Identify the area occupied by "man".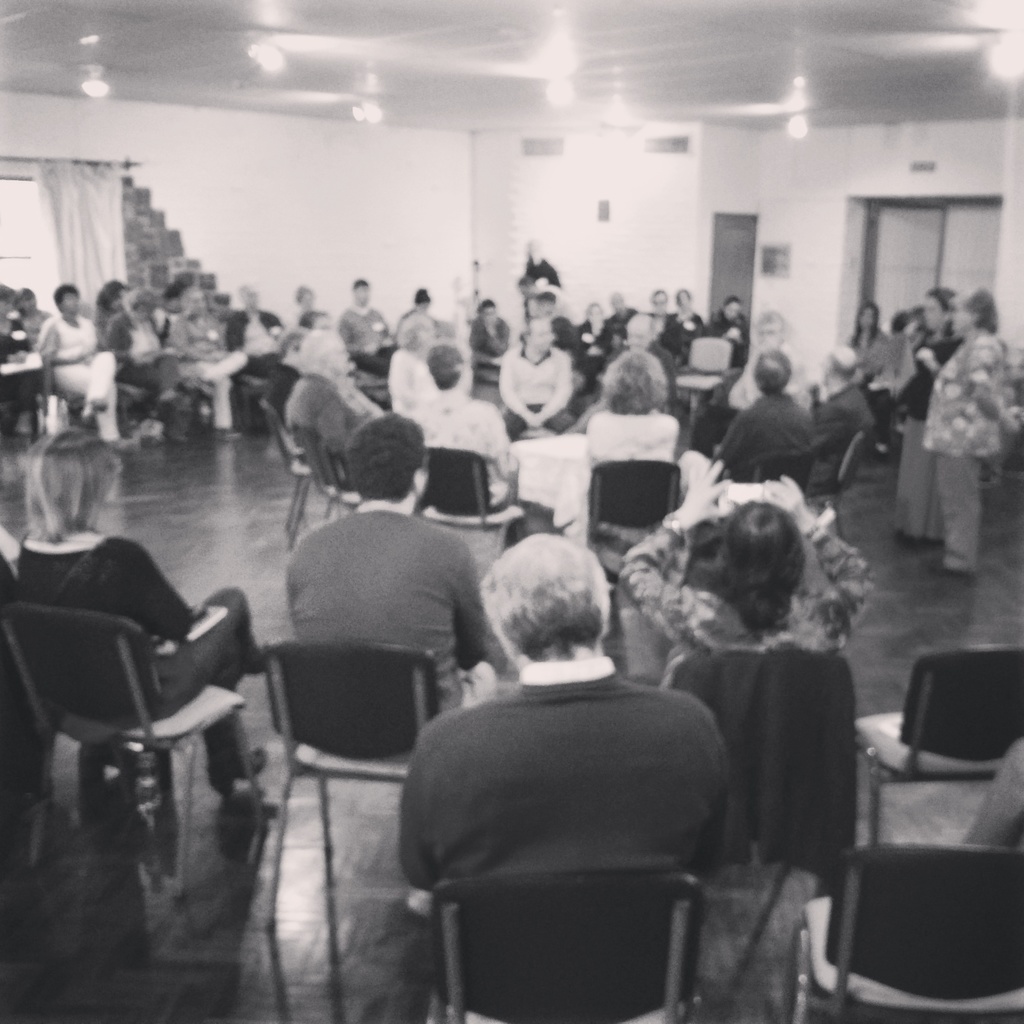
Area: <bbox>280, 412, 520, 728</bbox>.
